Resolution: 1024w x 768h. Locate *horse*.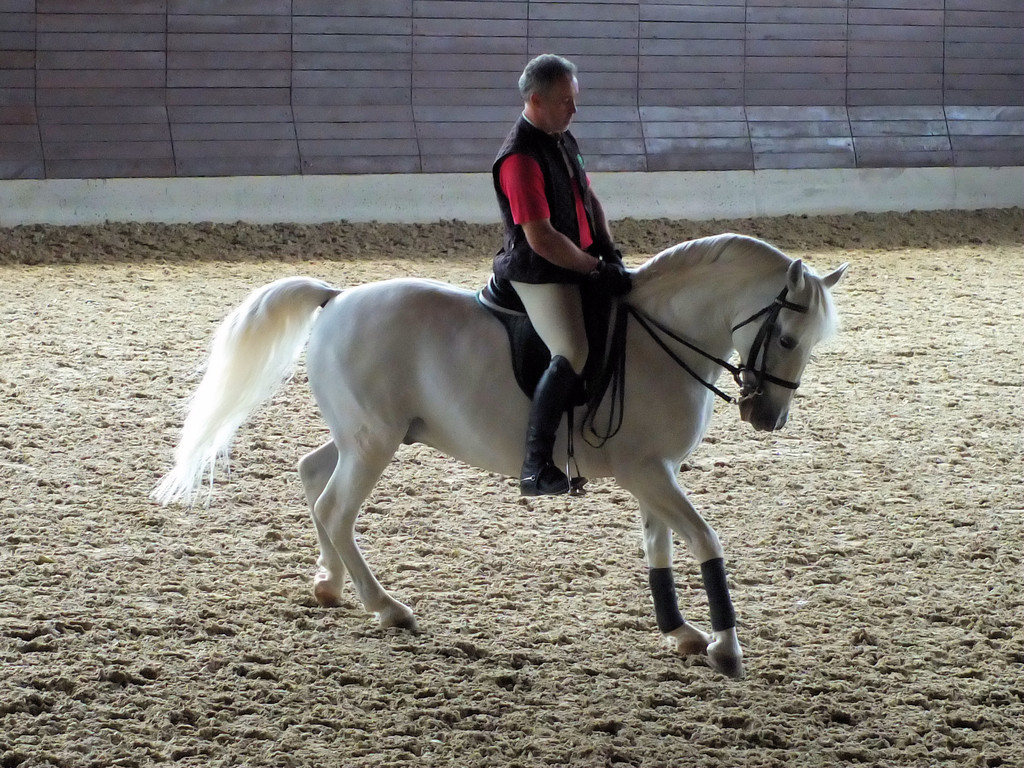
left=140, top=228, right=852, bottom=678.
